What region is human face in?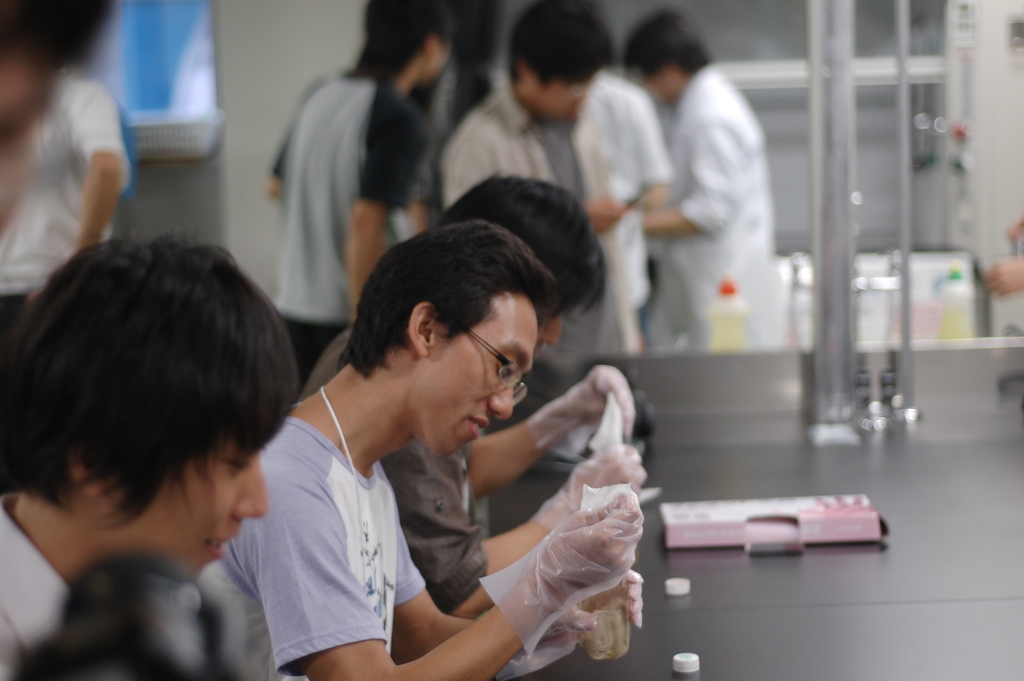
<bbox>416, 296, 539, 457</bbox>.
